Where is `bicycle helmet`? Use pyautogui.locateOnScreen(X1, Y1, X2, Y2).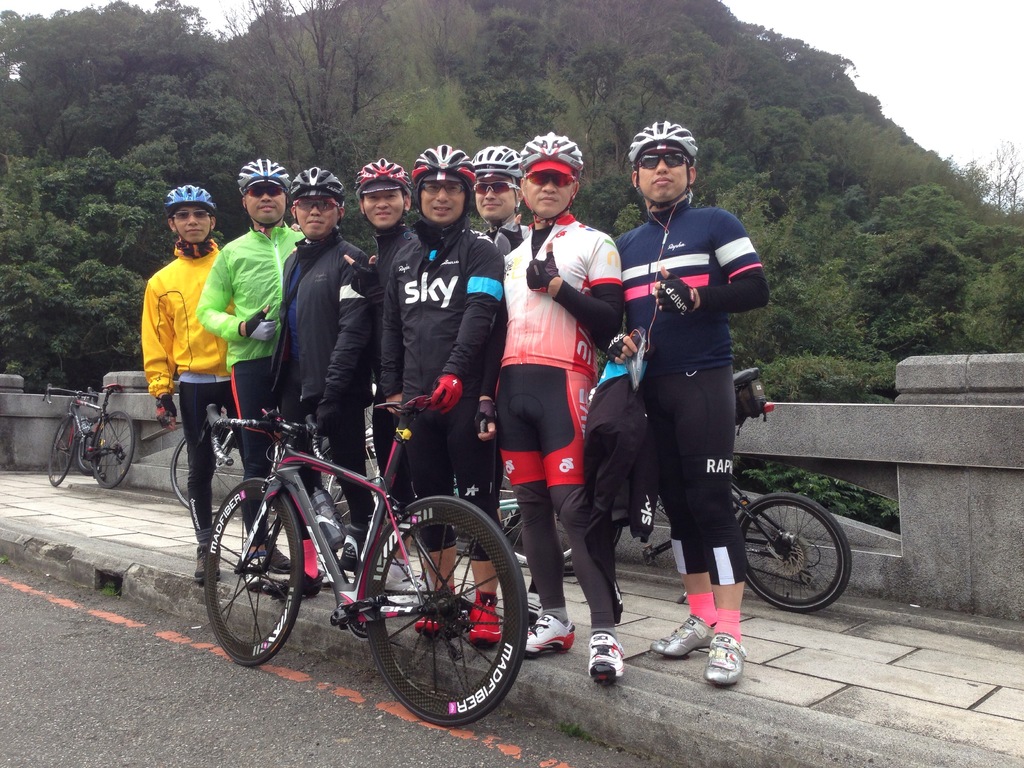
pyautogui.locateOnScreen(410, 142, 474, 186).
